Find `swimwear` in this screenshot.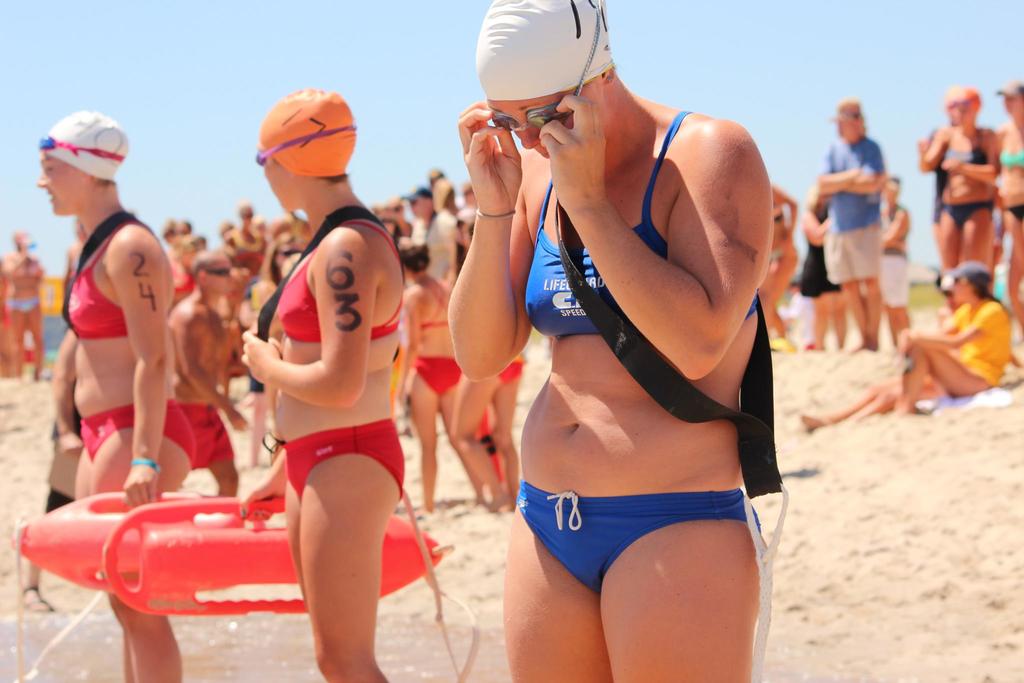
The bounding box for `swimwear` is detection(513, 484, 765, 600).
